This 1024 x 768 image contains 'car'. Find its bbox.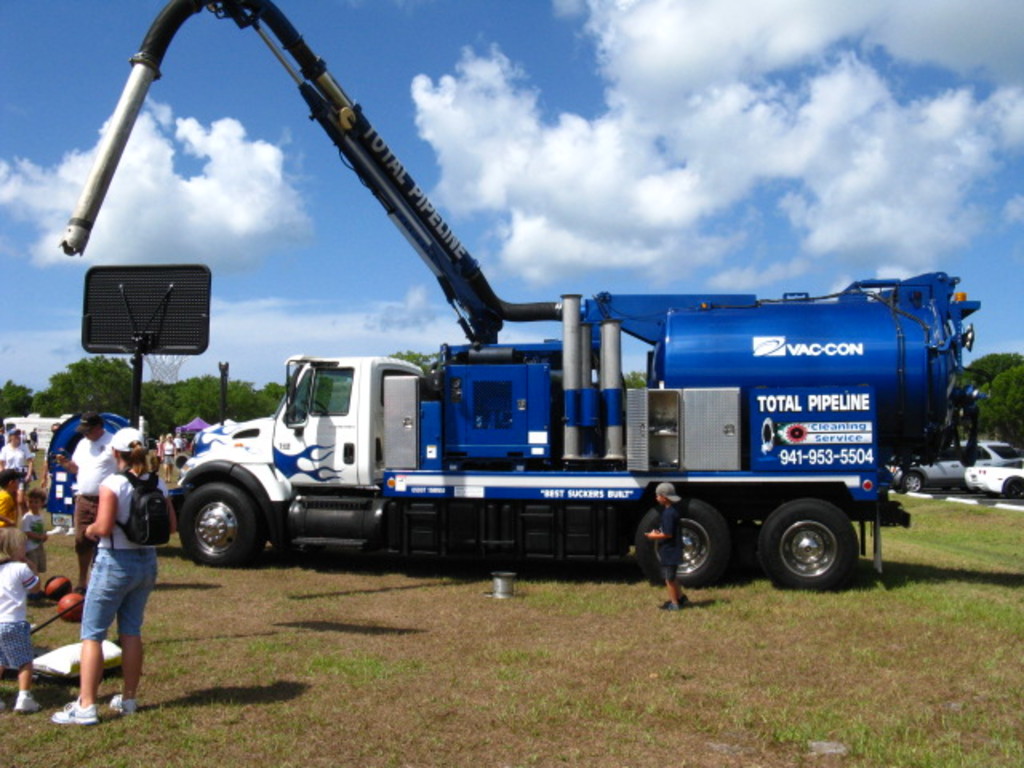
[left=986, top=440, right=1022, bottom=462].
